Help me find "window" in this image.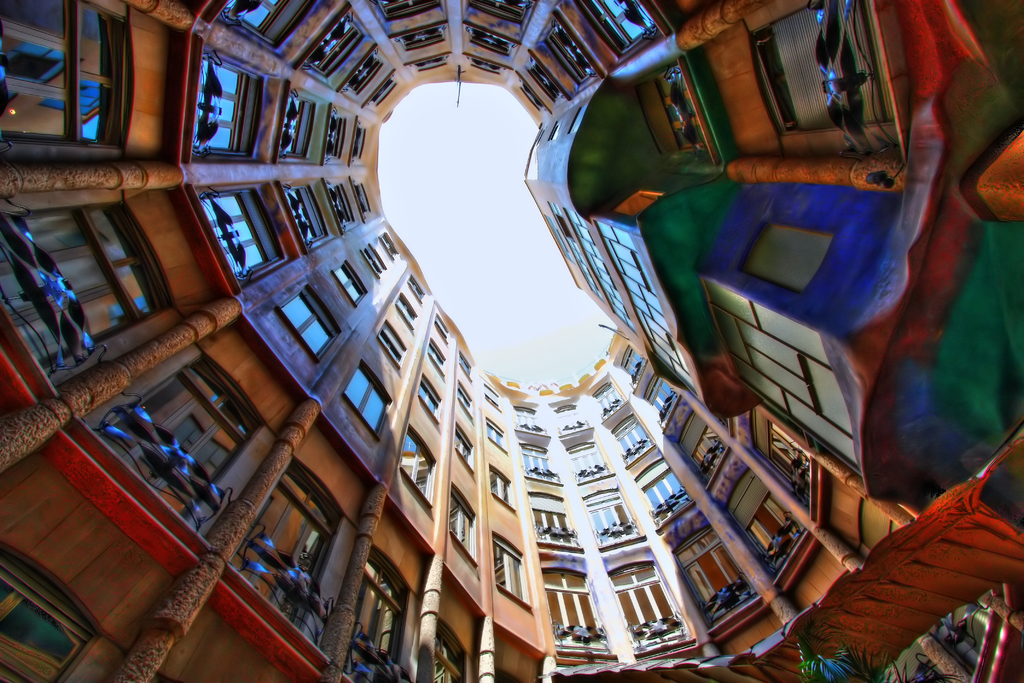
Found it: <bbox>399, 423, 436, 509</bbox>.
